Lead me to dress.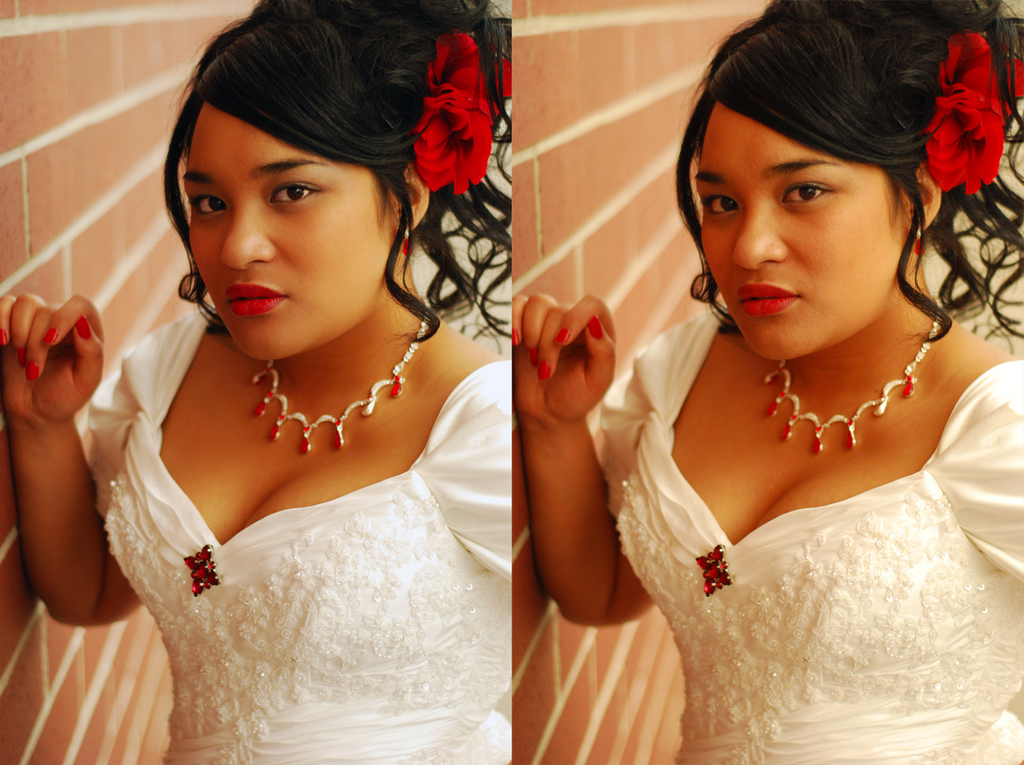
Lead to crop(84, 308, 510, 764).
